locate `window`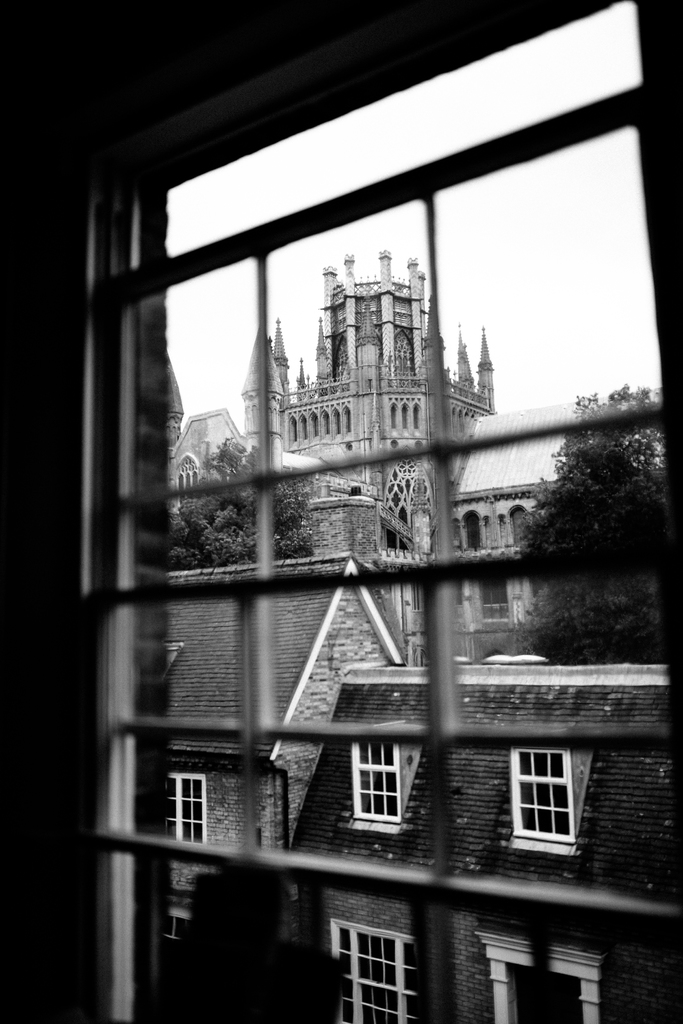
BBox(332, 918, 426, 1023)
